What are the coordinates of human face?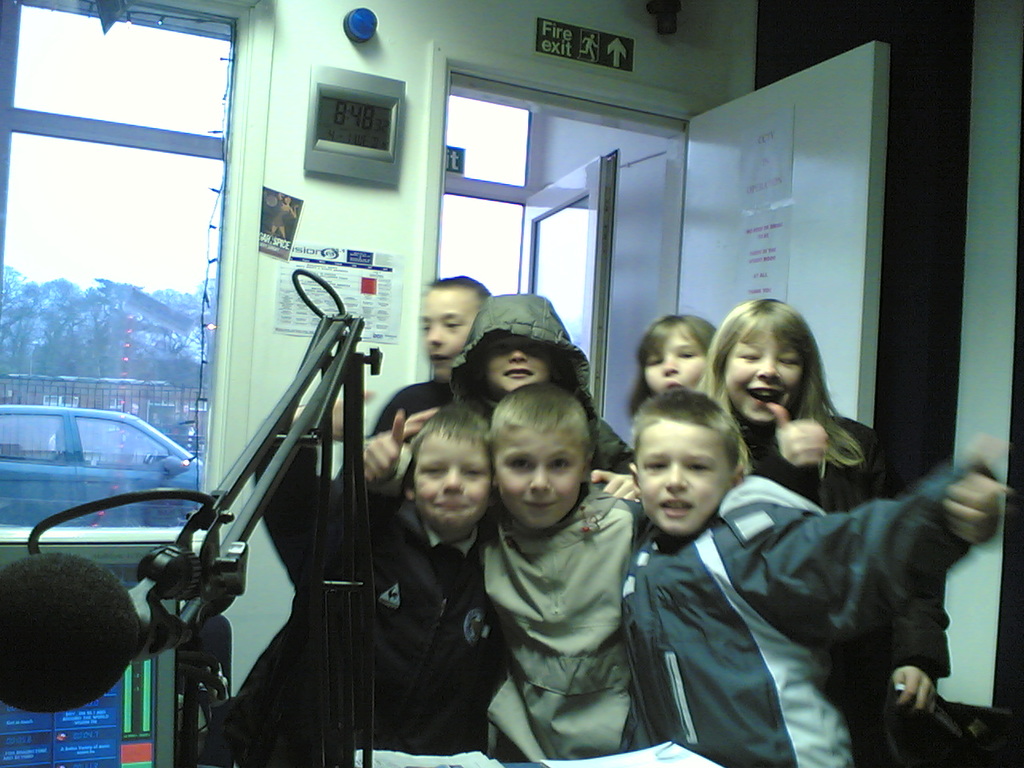
Rect(492, 429, 584, 533).
